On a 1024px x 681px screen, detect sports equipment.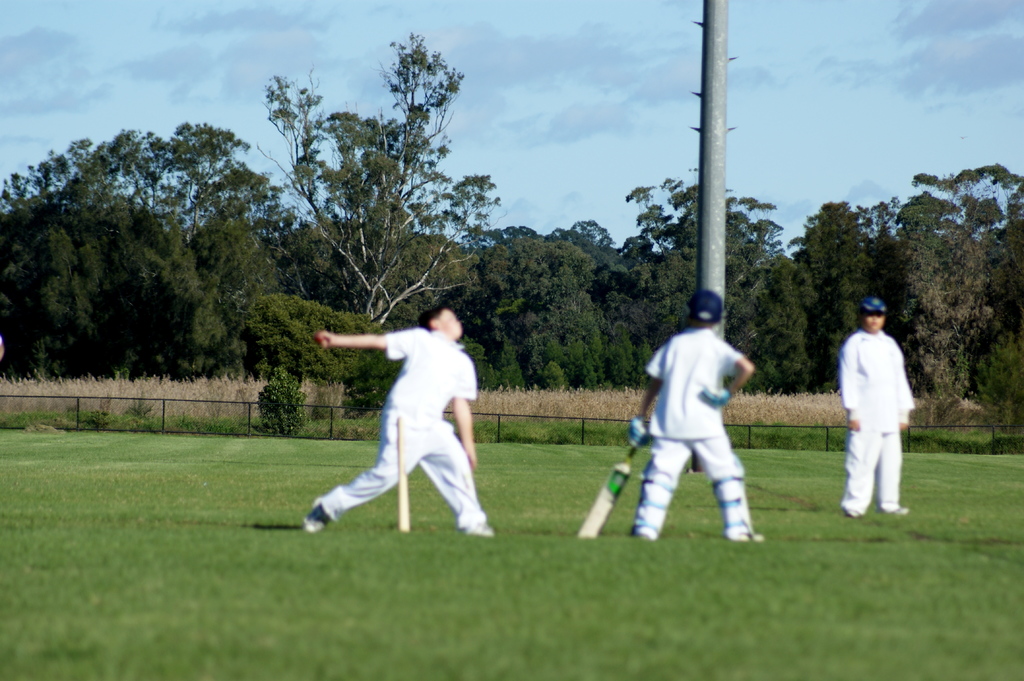
box=[699, 388, 735, 412].
